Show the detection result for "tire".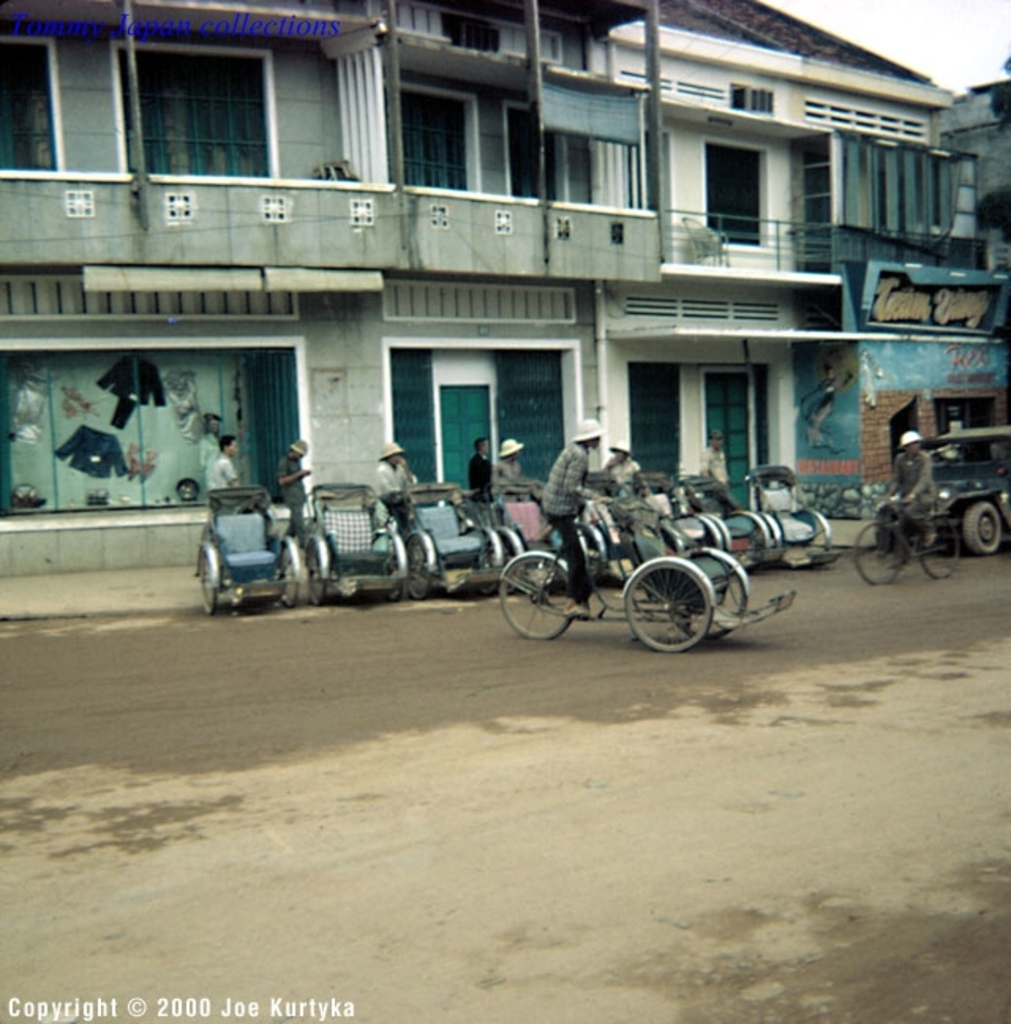
crop(768, 509, 780, 548).
